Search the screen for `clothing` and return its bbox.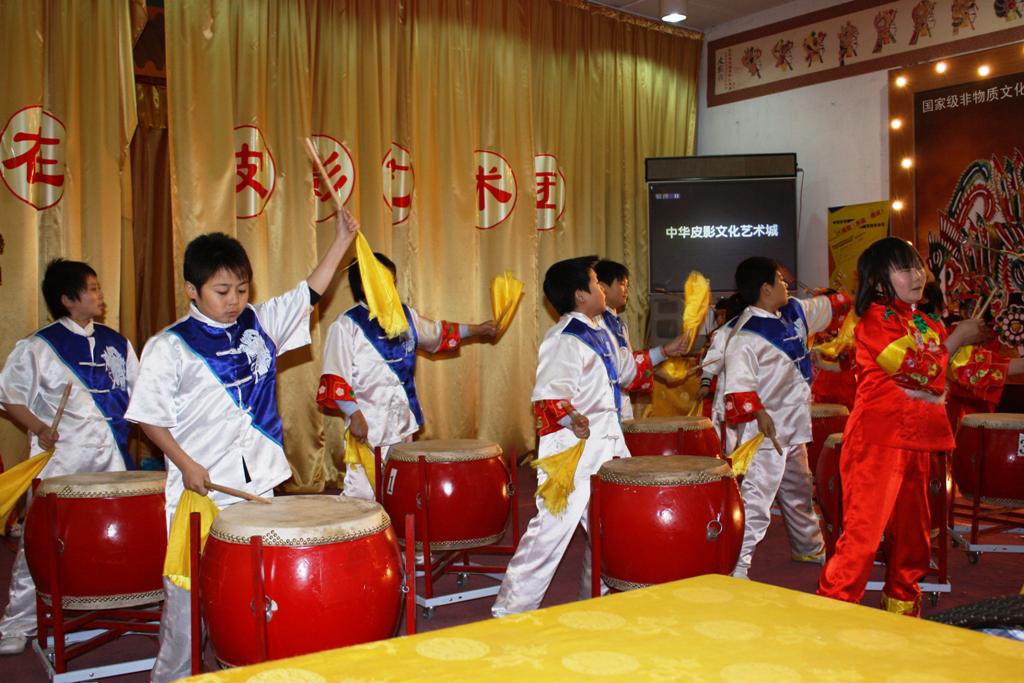
Found: bbox=(0, 312, 148, 642).
